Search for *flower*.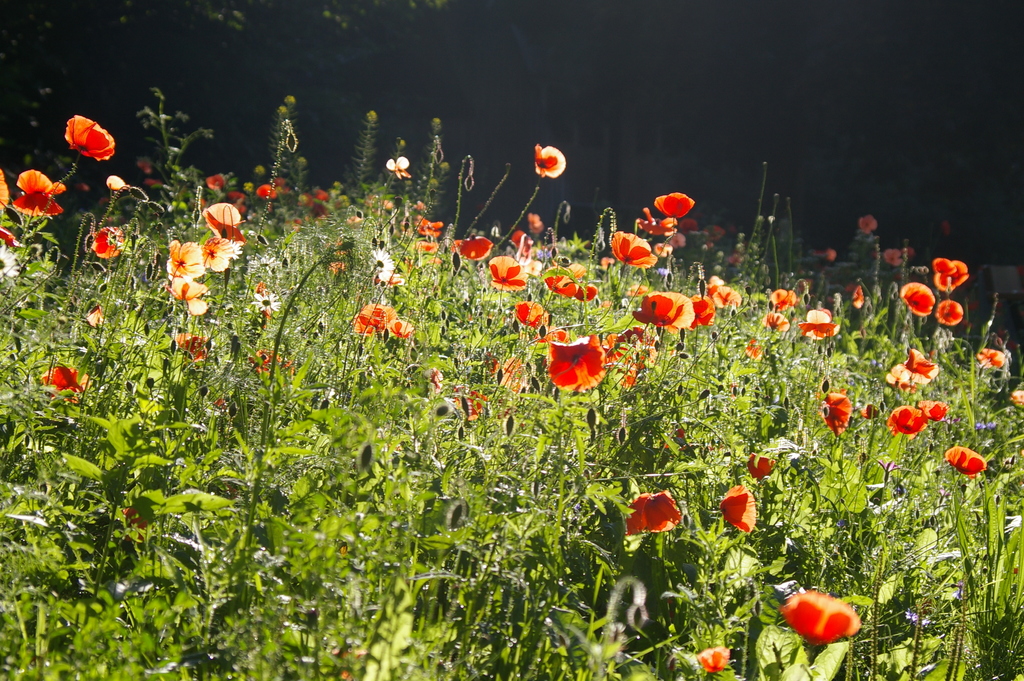
Found at left=940, top=297, right=966, bottom=324.
